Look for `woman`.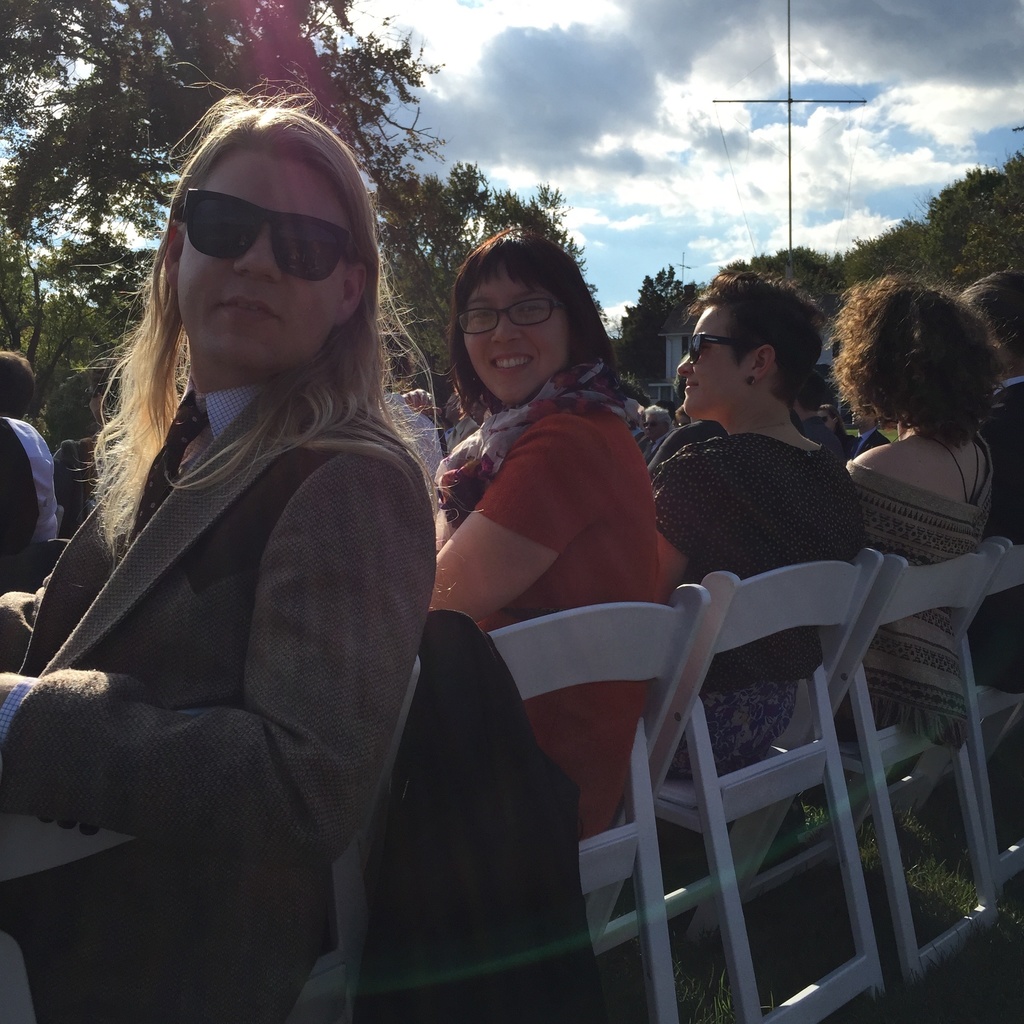
Found: locate(424, 228, 659, 845).
